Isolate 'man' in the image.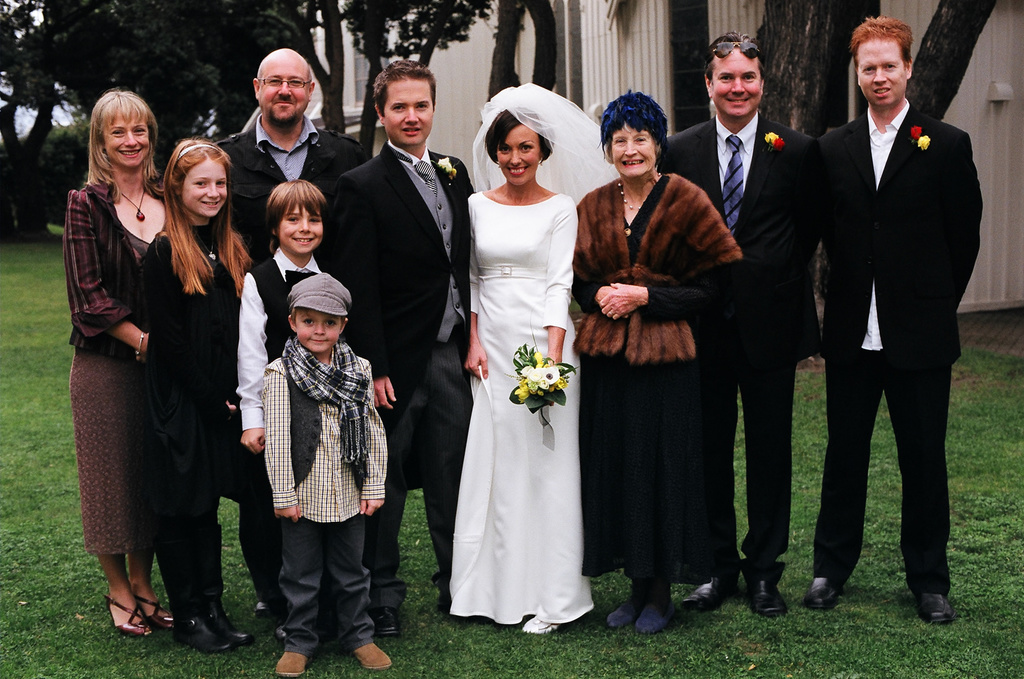
Isolated region: pyautogui.locateOnScreen(659, 27, 817, 621).
